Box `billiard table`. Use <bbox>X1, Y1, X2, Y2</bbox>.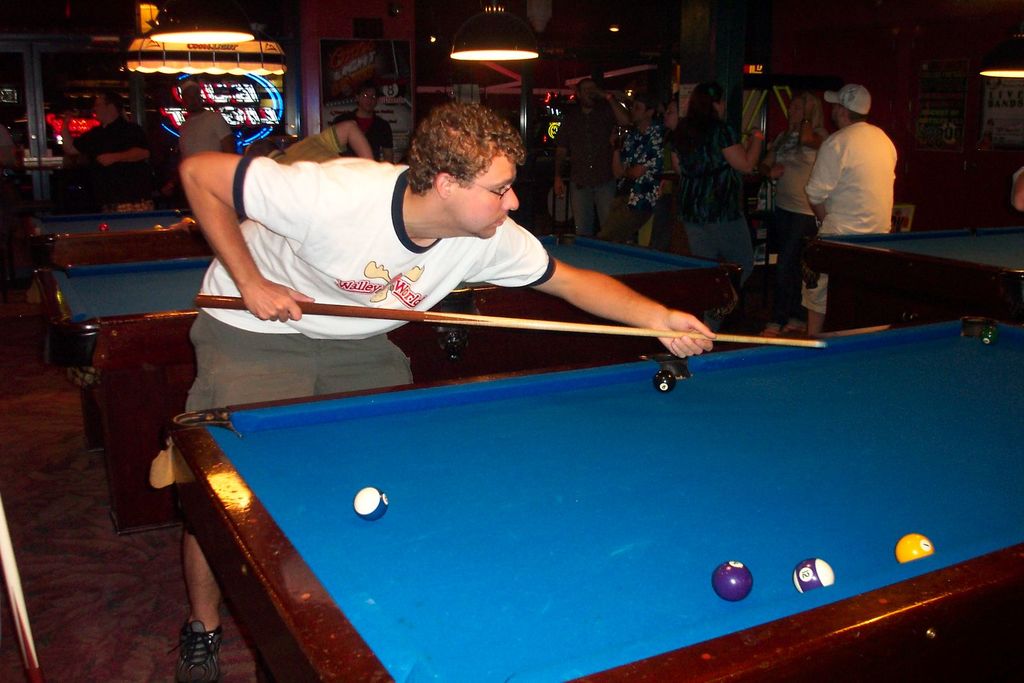
<bbox>17, 207, 215, 362</bbox>.
